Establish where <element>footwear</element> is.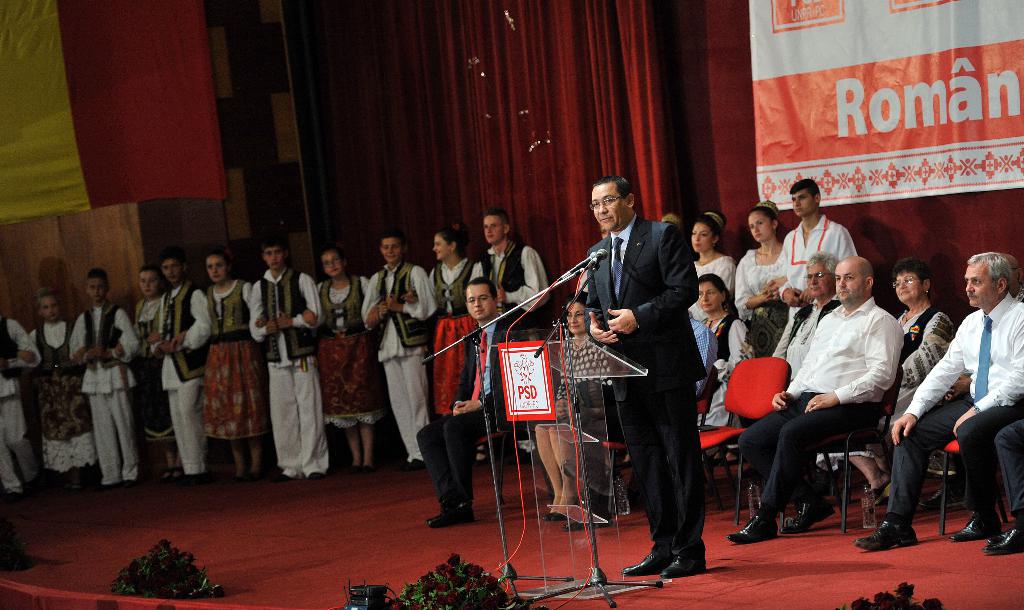
Established at box=[622, 553, 678, 577].
